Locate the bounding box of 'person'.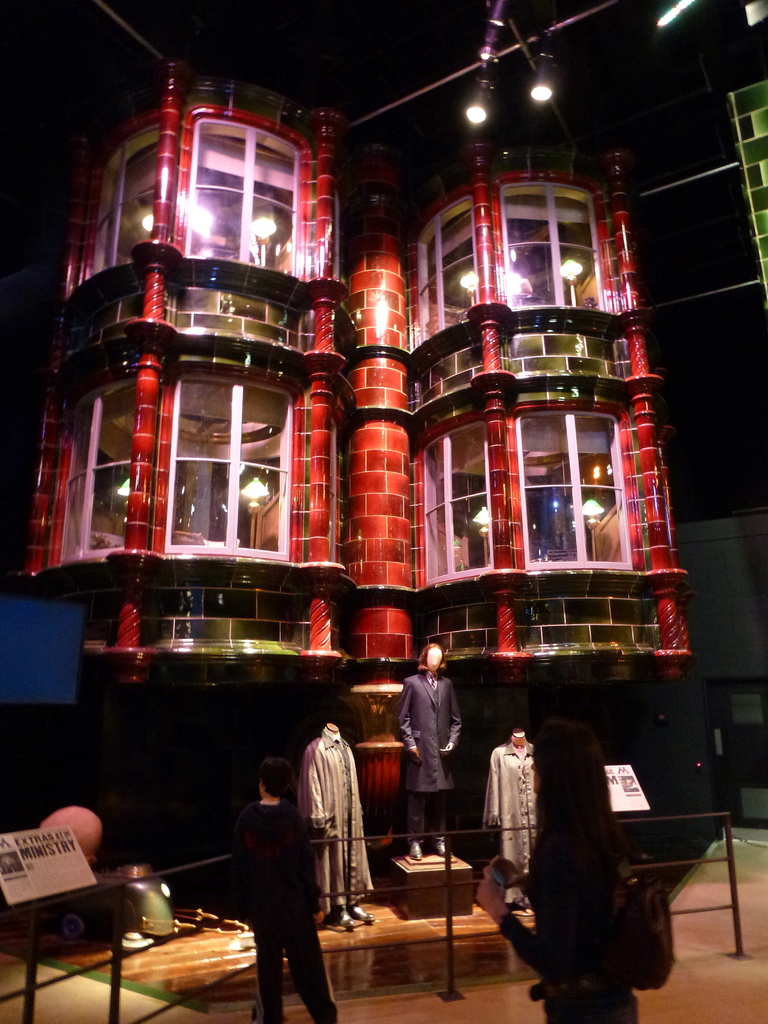
Bounding box: [220,749,330,1009].
